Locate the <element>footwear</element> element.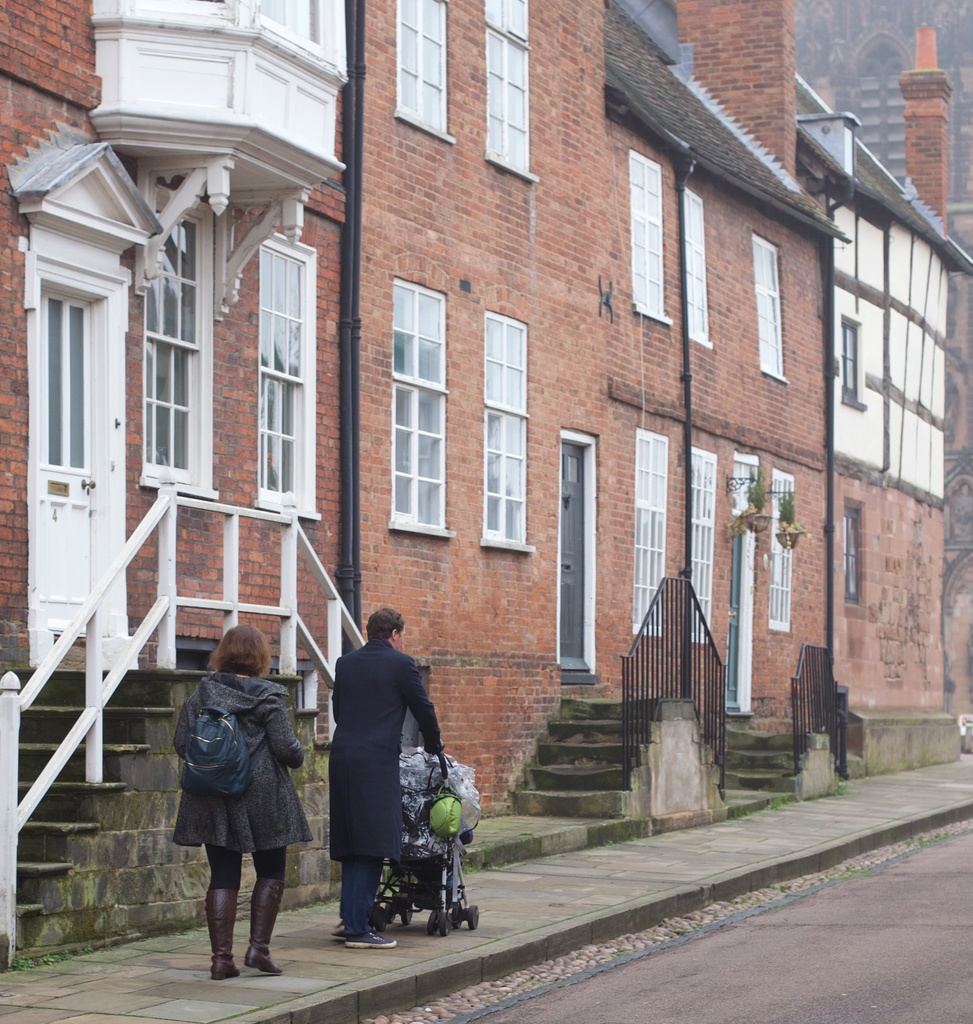
Element bbox: (208,882,240,980).
